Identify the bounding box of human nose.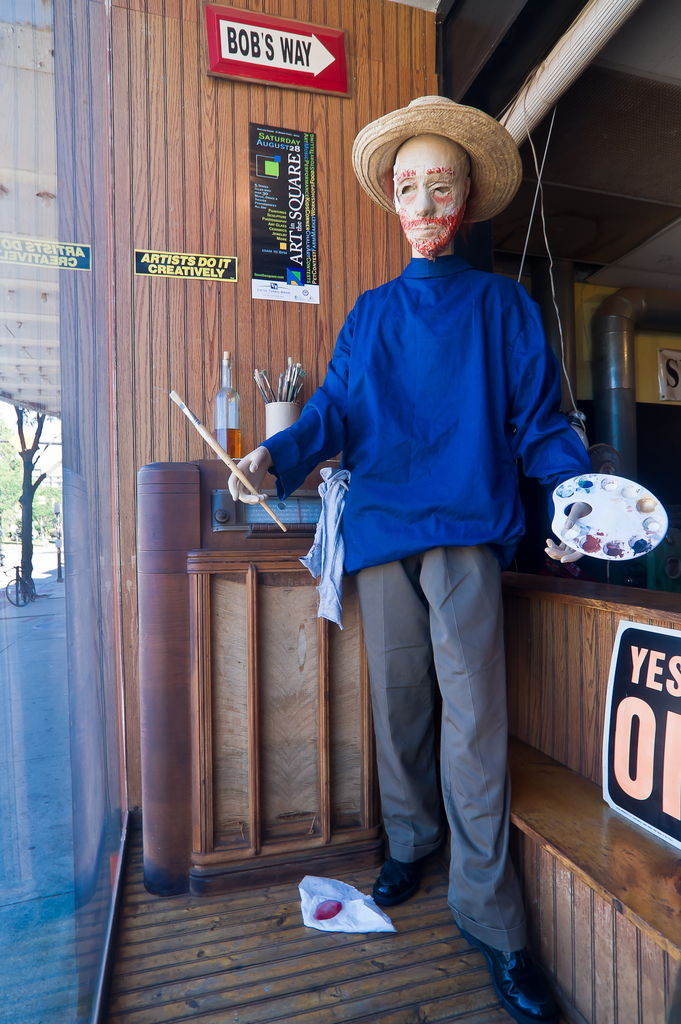
[412, 182, 435, 217].
